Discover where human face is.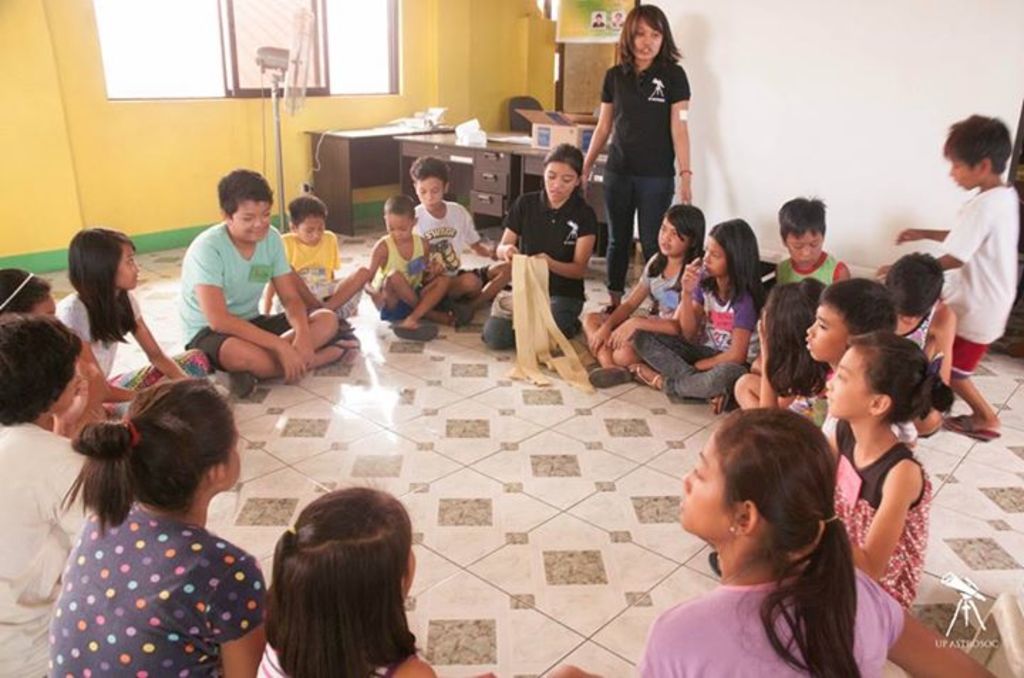
Discovered at (x1=417, y1=176, x2=452, y2=209).
